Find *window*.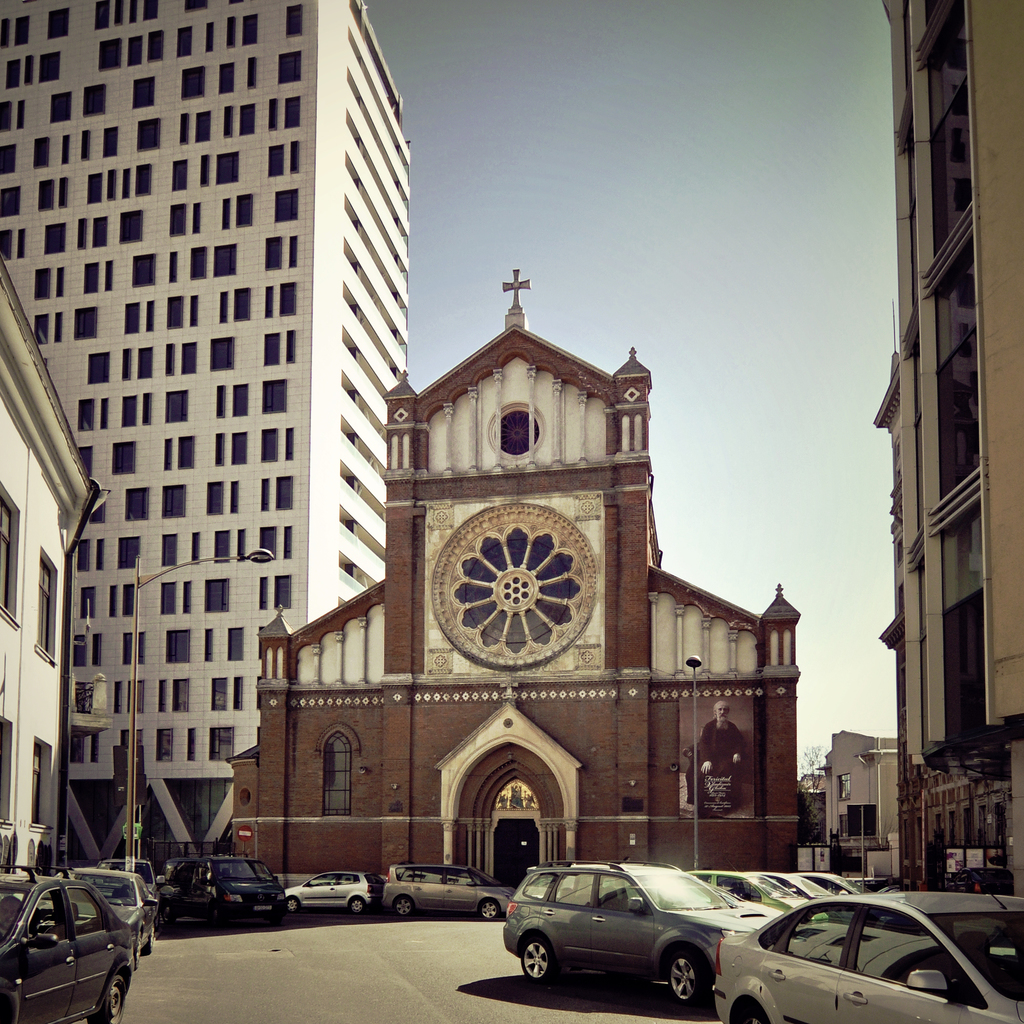
<box>239,106,259,132</box>.
